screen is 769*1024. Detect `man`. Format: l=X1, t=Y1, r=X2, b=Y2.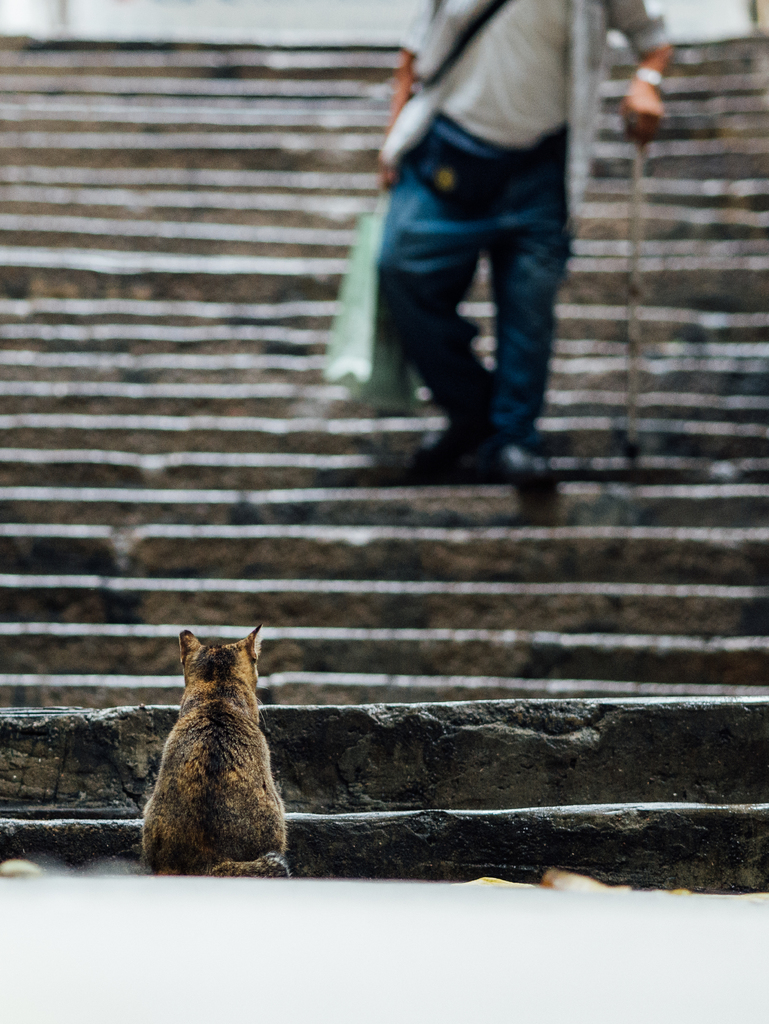
l=345, t=0, r=615, b=497.
